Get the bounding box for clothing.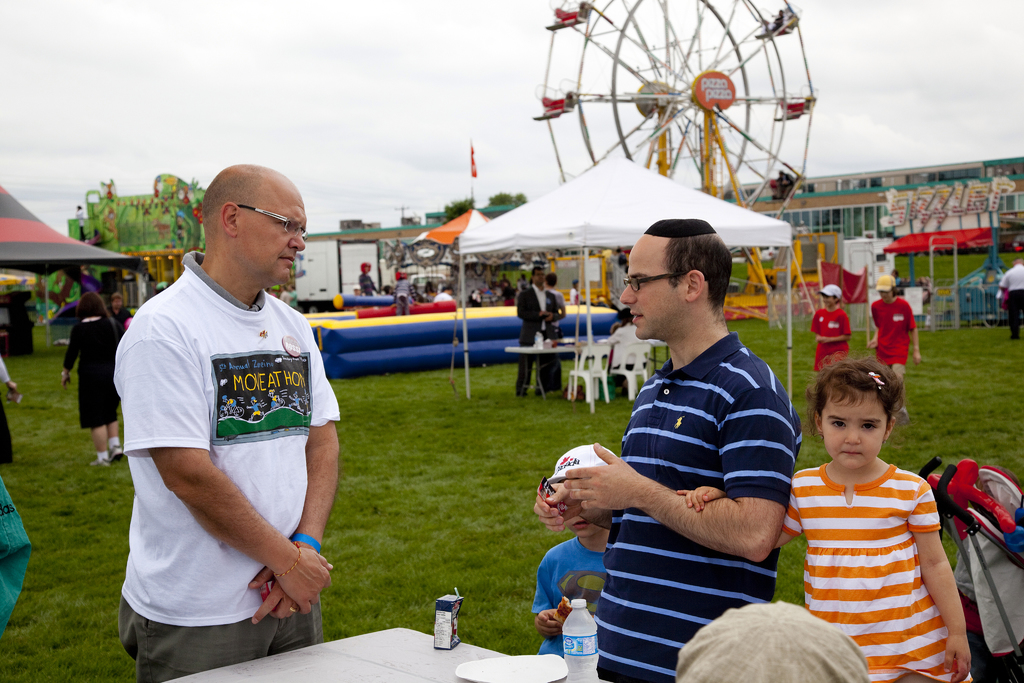
bbox(468, 290, 483, 304).
